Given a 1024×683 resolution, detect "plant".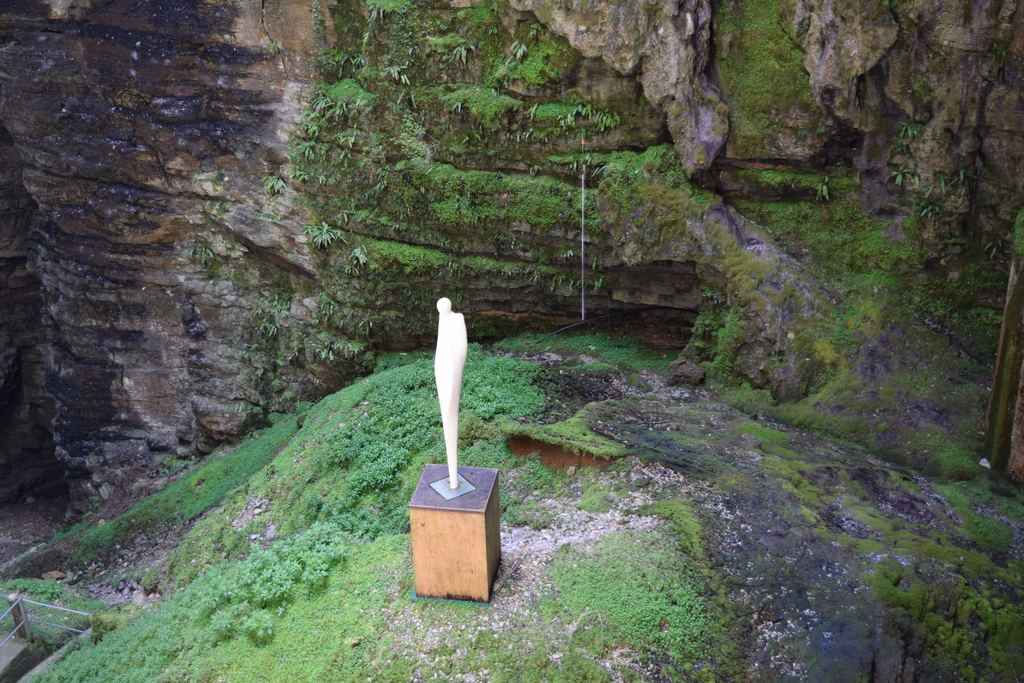
Rect(314, 344, 333, 359).
